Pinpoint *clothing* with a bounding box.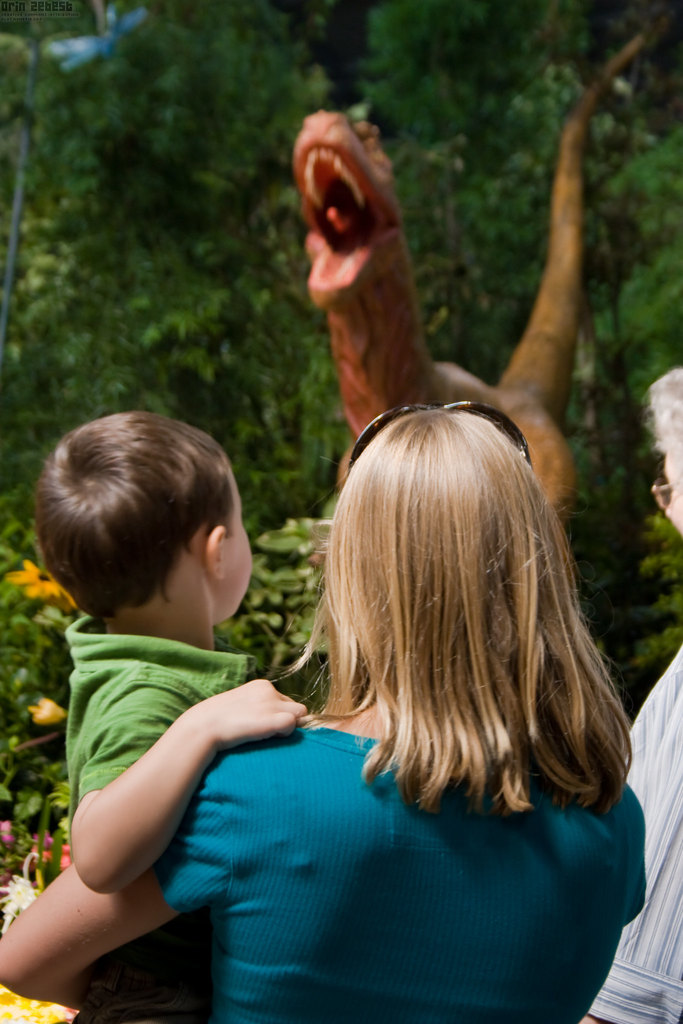
l=102, t=711, r=666, b=1013.
